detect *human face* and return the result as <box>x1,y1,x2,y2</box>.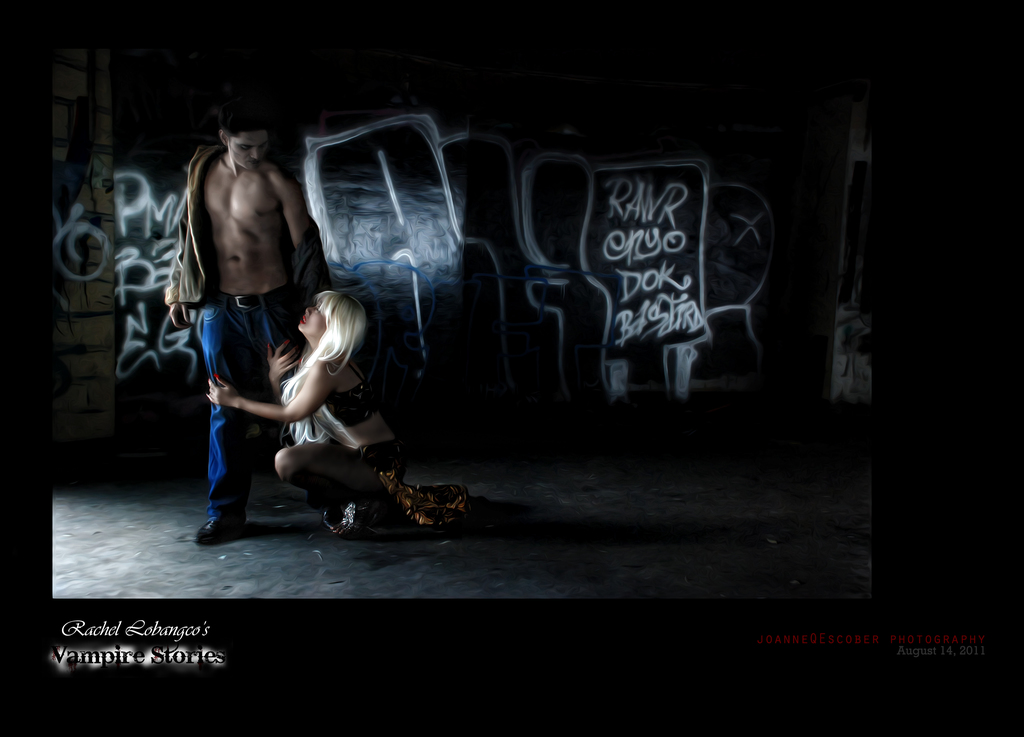
<box>295,304,326,338</box>.
